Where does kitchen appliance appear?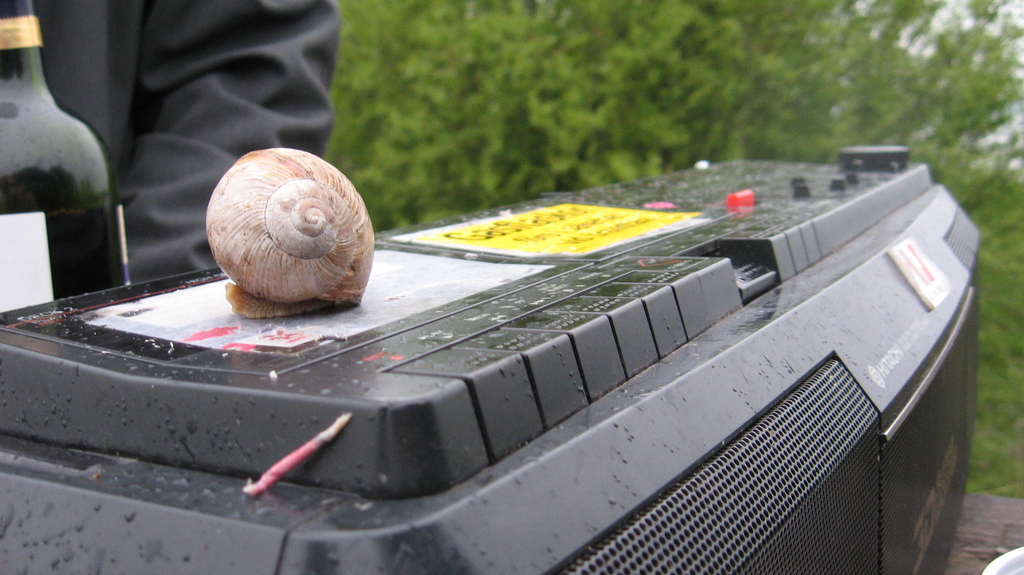
Appears at 0 0 138 312.
